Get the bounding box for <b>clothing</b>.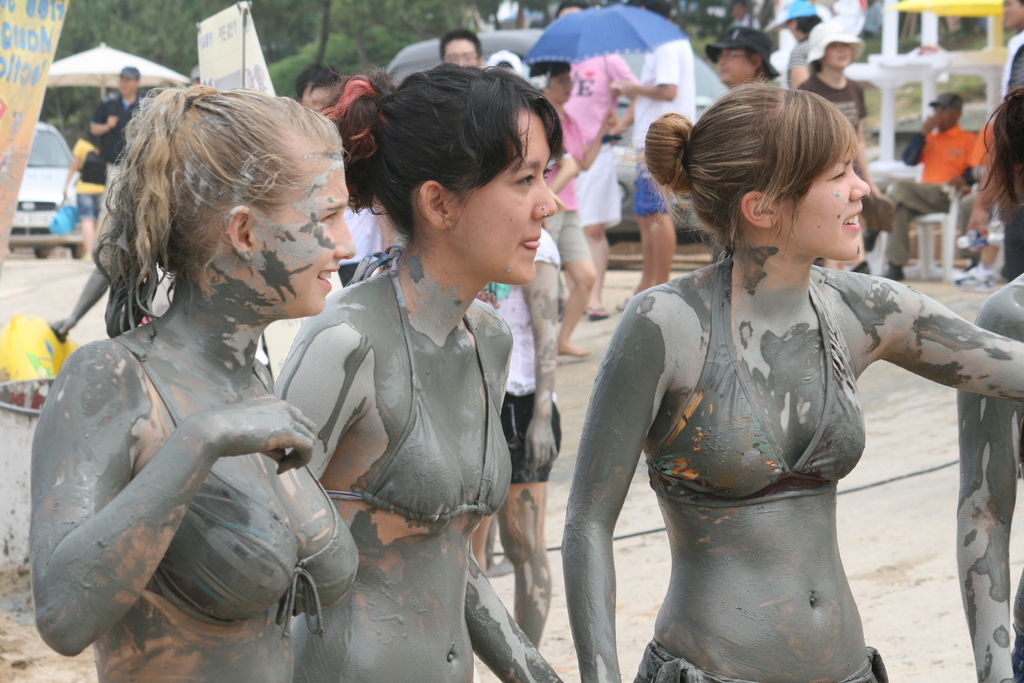
Rect(310, 239, 509, 682).
